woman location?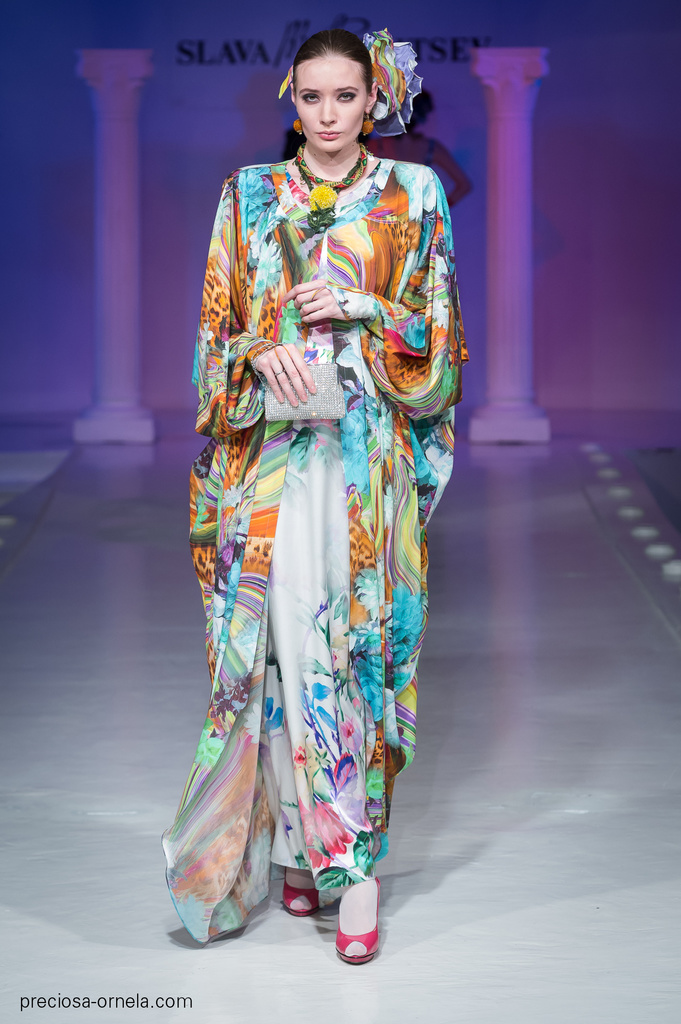
l=186, t=31, r=464, b=1002
